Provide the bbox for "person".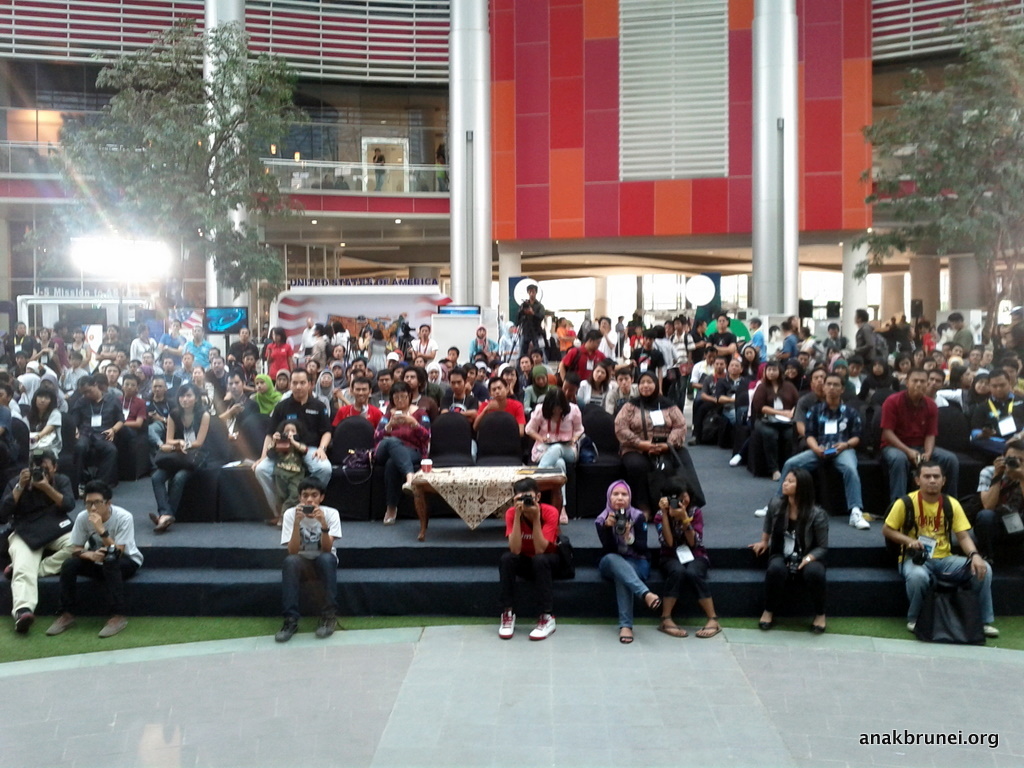
(969,440,1021,581).
